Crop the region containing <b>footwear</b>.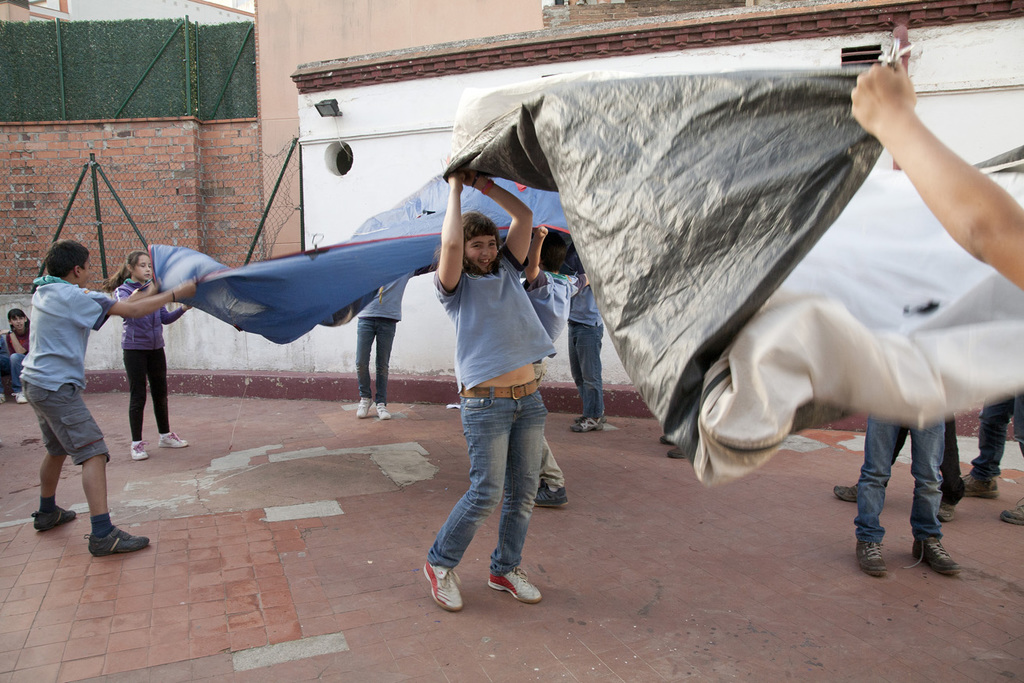
Crop region: <box>837,485,858,505</box>.
